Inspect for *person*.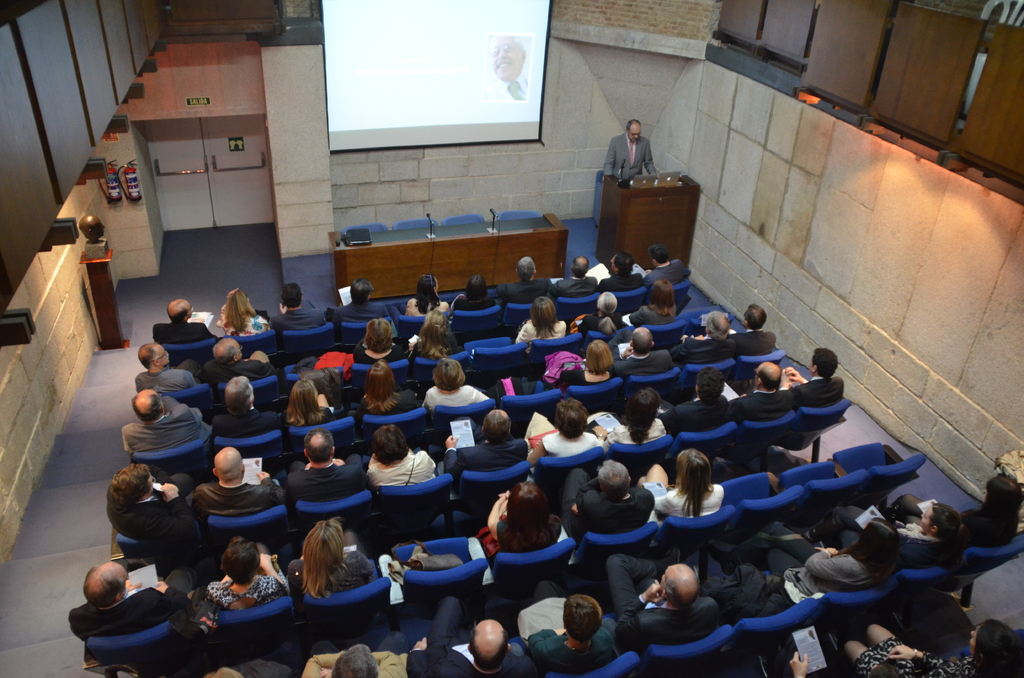
Inspection: box=[354, 357, 419, 419].
